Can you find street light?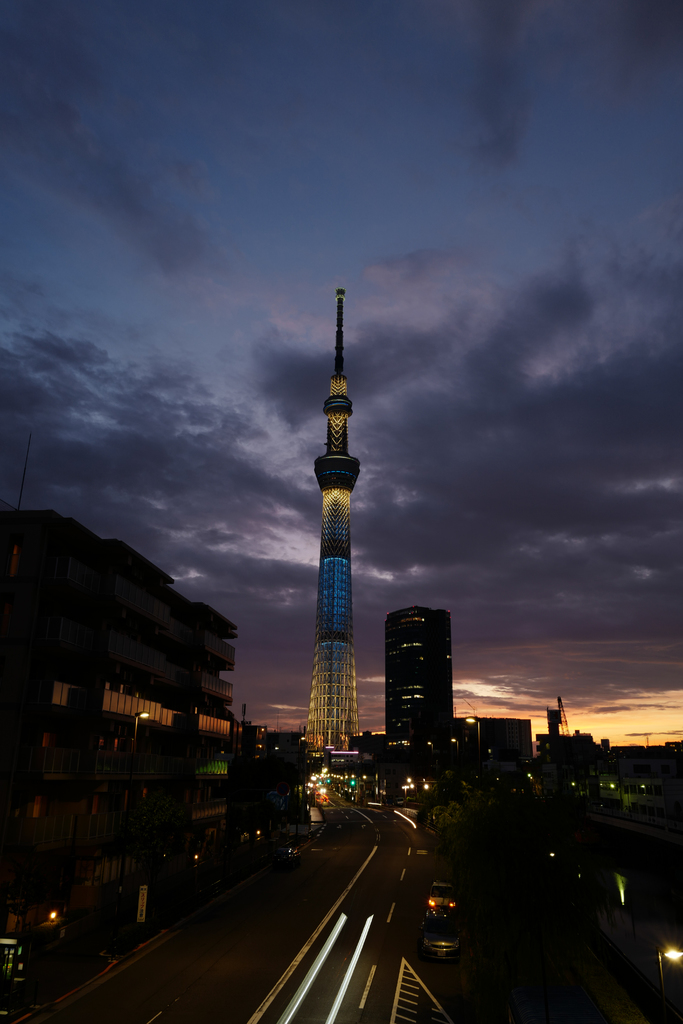
Yes, bounding box: (464, 717, 483, 758).
